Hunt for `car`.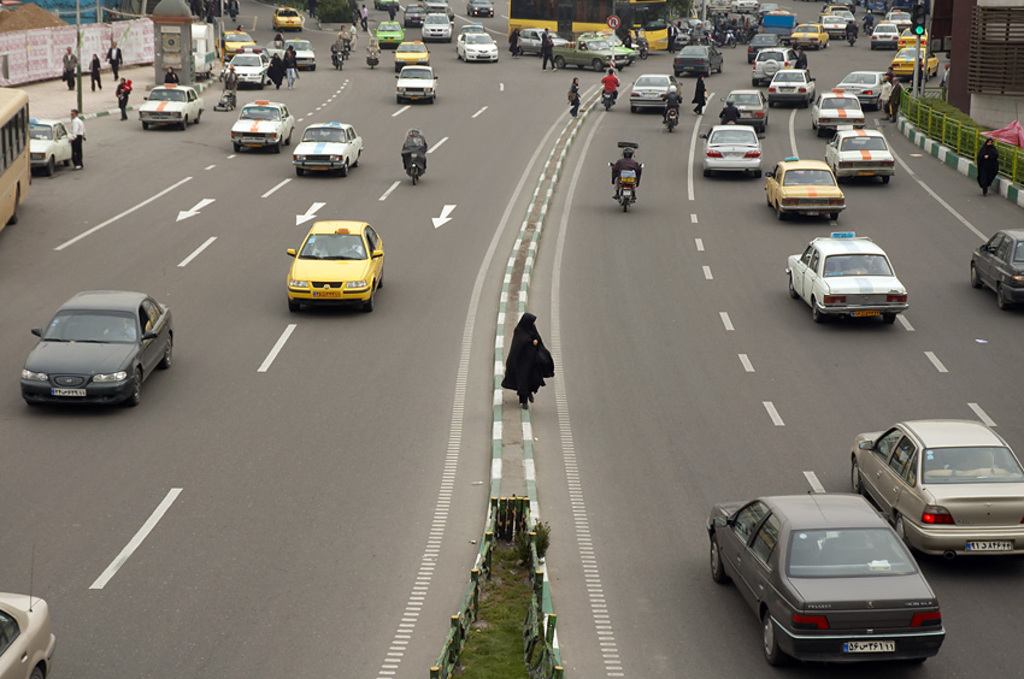
Hunted down at region(457, 24, 485, 39).
